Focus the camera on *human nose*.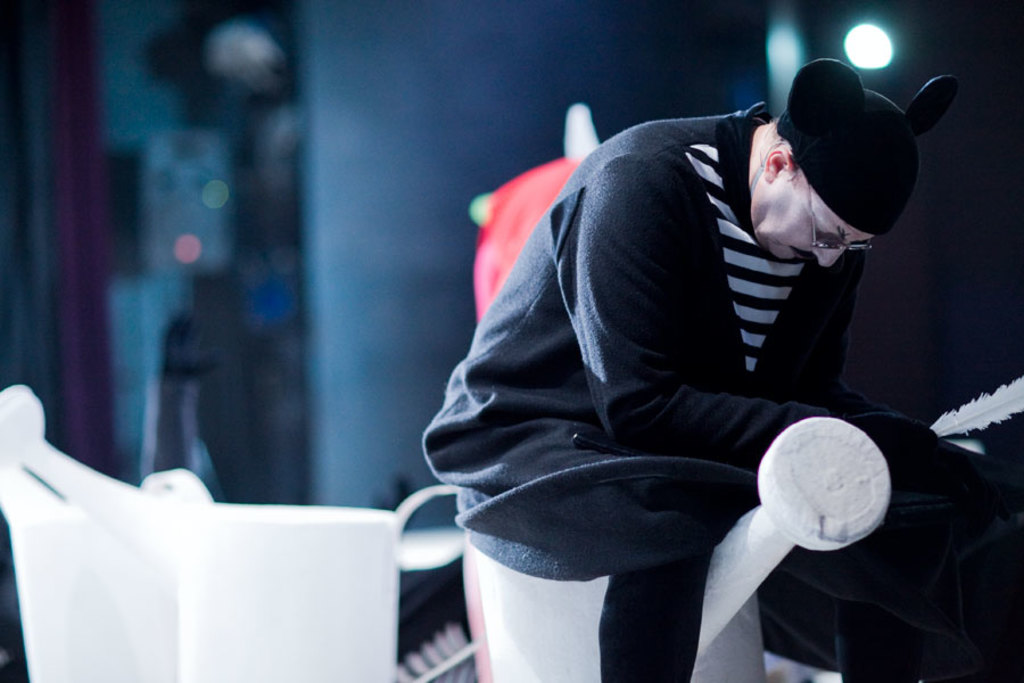
Focus region: (816,245,842,266).
